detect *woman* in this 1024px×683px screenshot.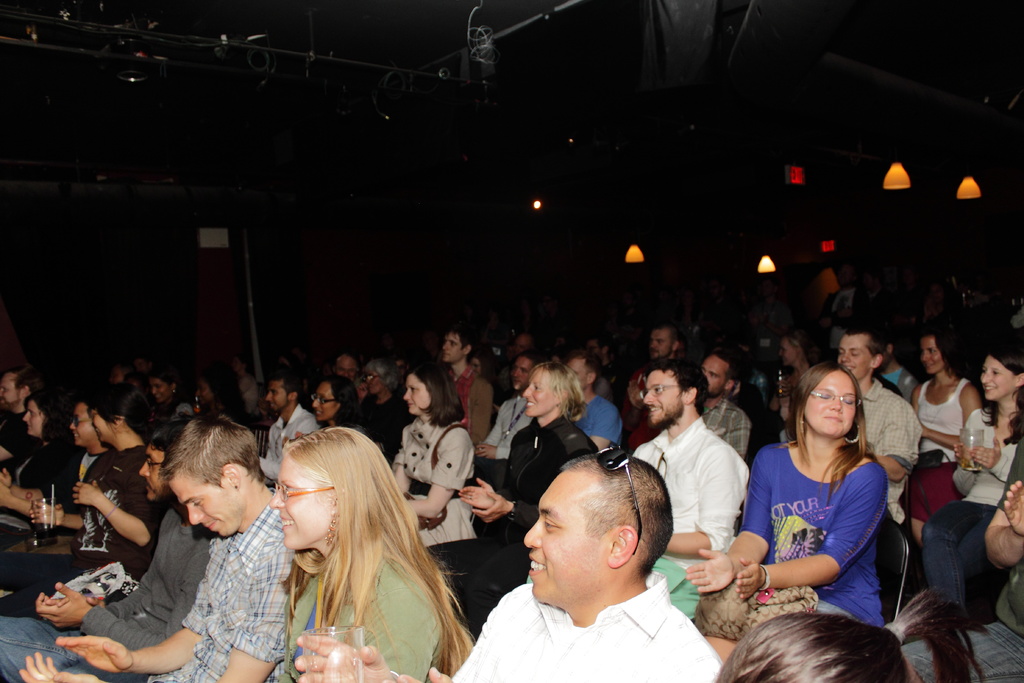
Detection: 275/427/472/682.
